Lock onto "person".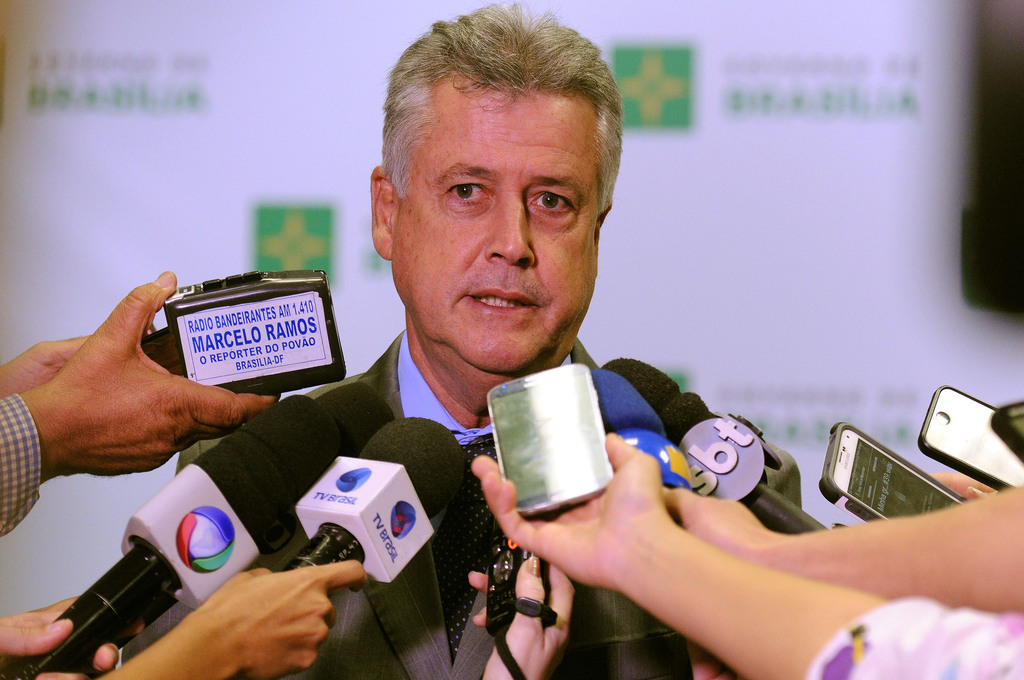
Locked: Rect(925, 473, 997, 499).
